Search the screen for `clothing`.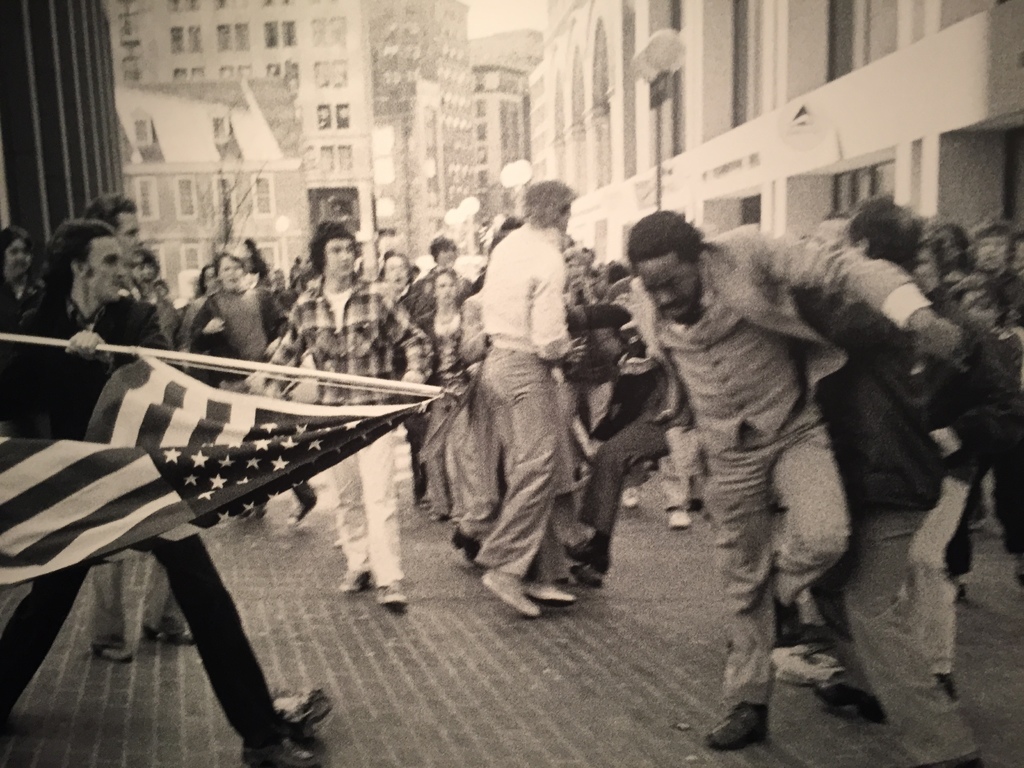
Found at crop(104, 278, 167, 658).
